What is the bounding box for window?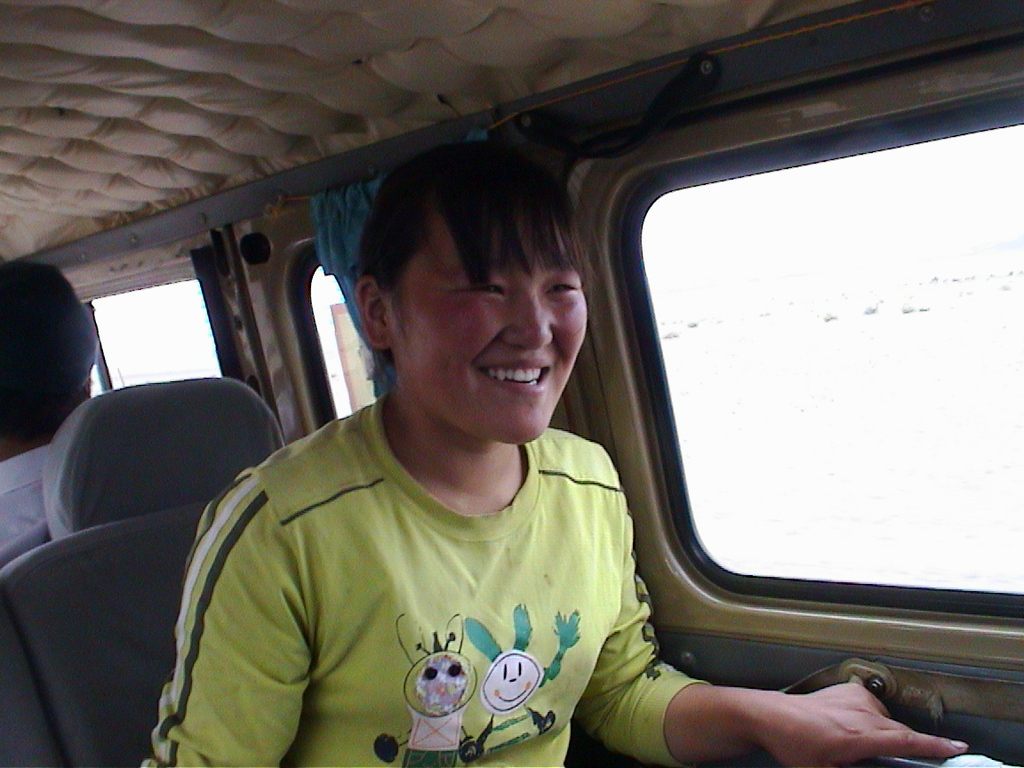
left=83, top=276, right=226, bottom=401.
